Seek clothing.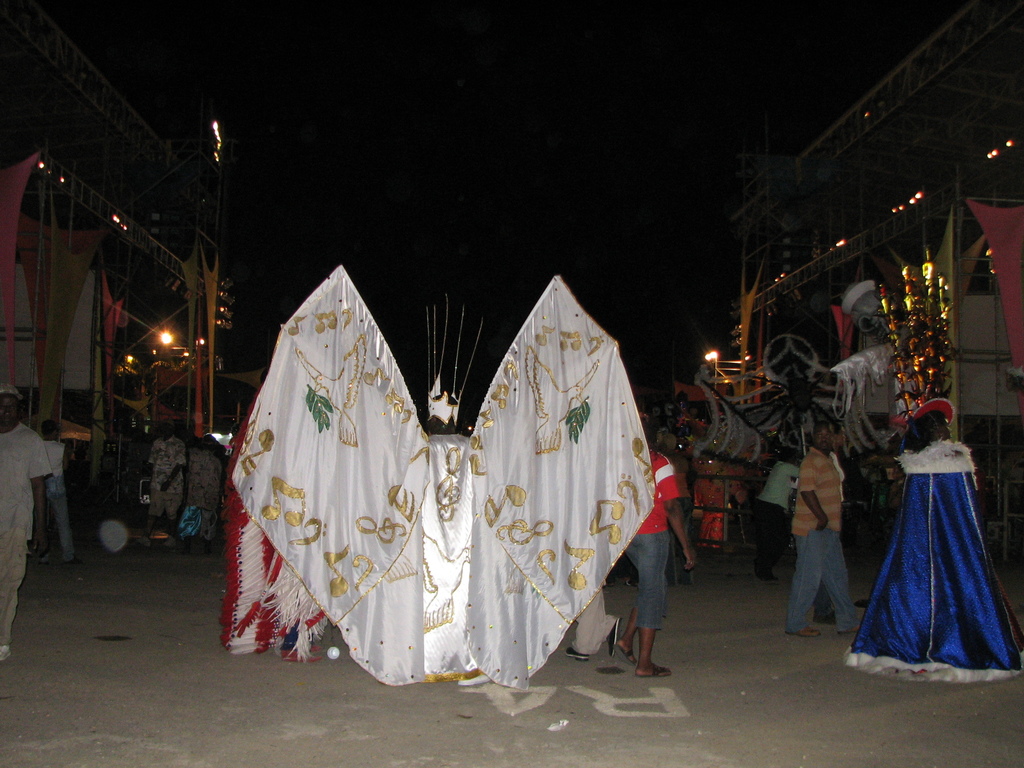
bbox=(143, 429, 184, 528).
